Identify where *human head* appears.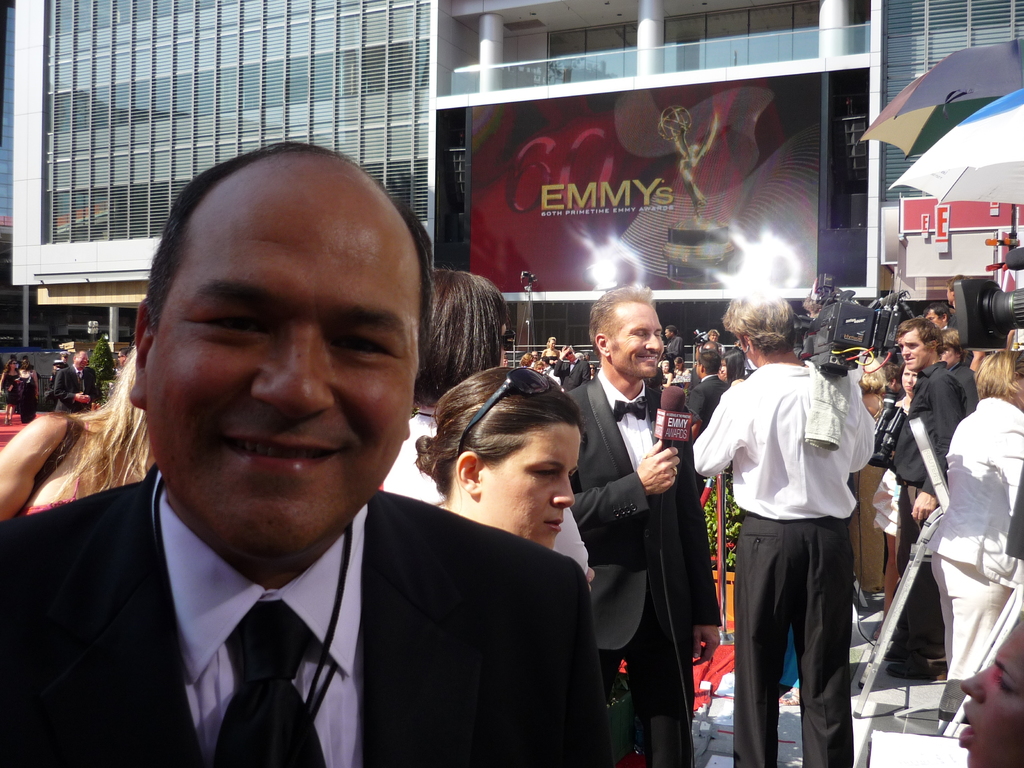
Appears at box=[116, 344, 129, 364].
